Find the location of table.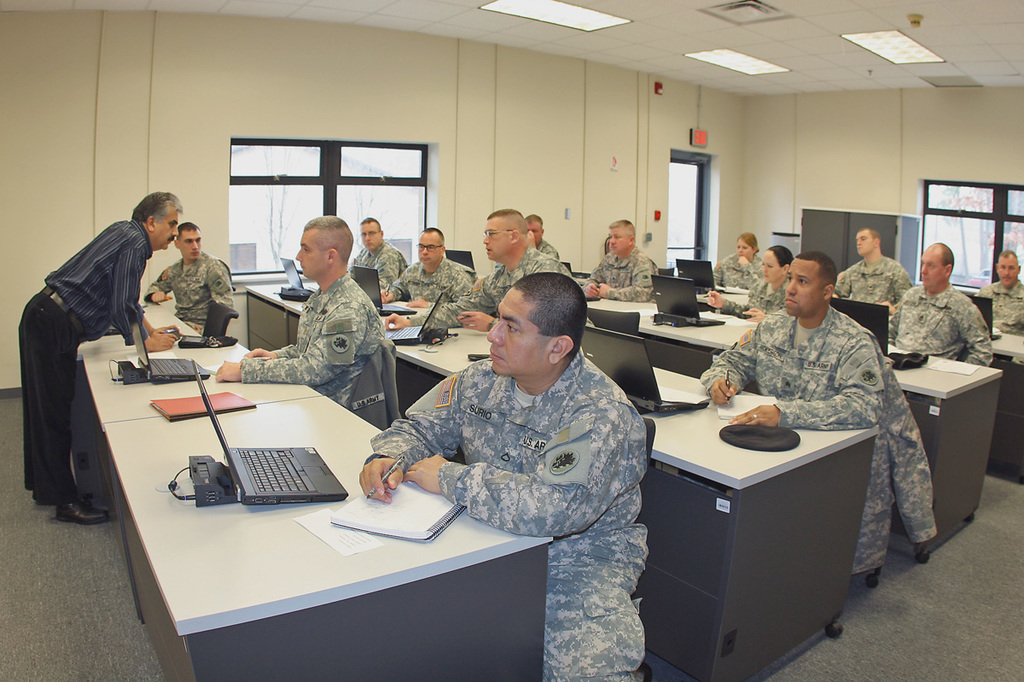
Location: [left=242, top=277, right=881, bottom=681].
